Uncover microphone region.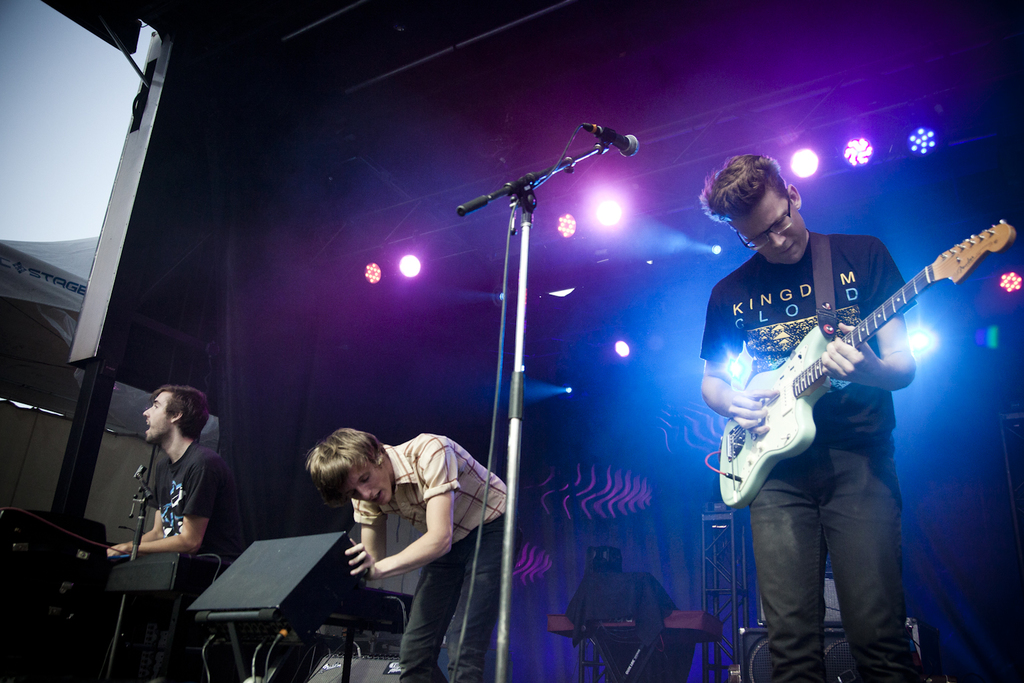
Uncovered: [x1=574, y1=121, x2=649, y2=168].
